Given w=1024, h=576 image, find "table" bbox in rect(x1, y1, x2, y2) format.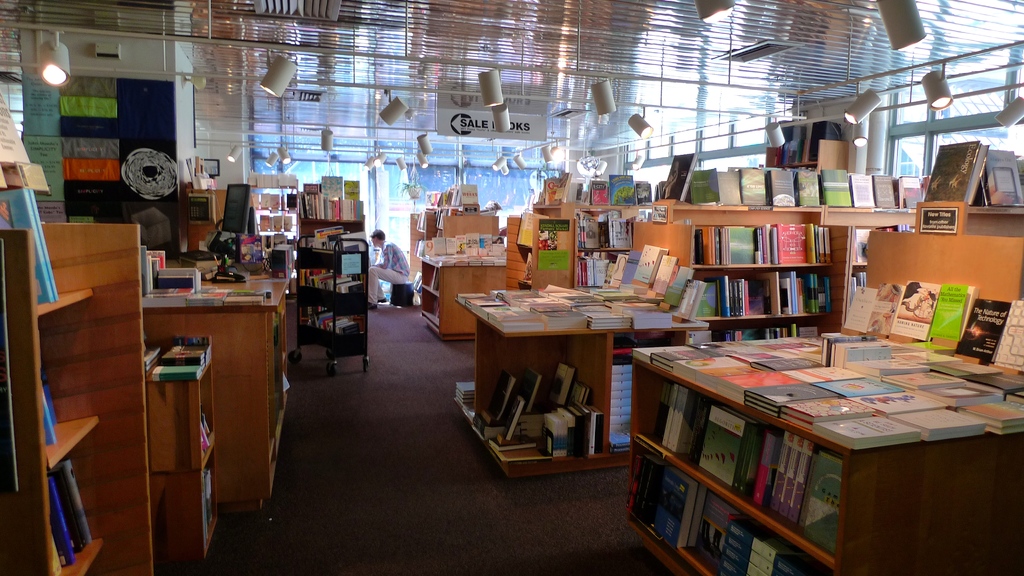
rect(379, 204, 518, 366).
